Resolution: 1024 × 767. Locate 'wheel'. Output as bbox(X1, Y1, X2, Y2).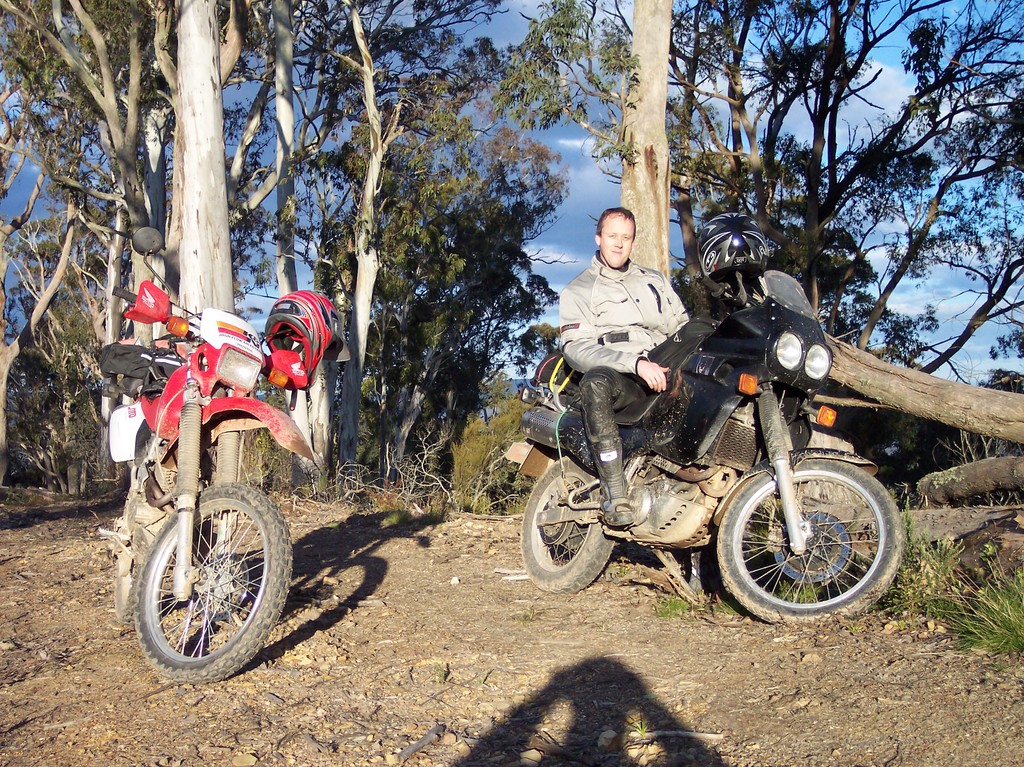
bbox(127, 472, 271, 668).
